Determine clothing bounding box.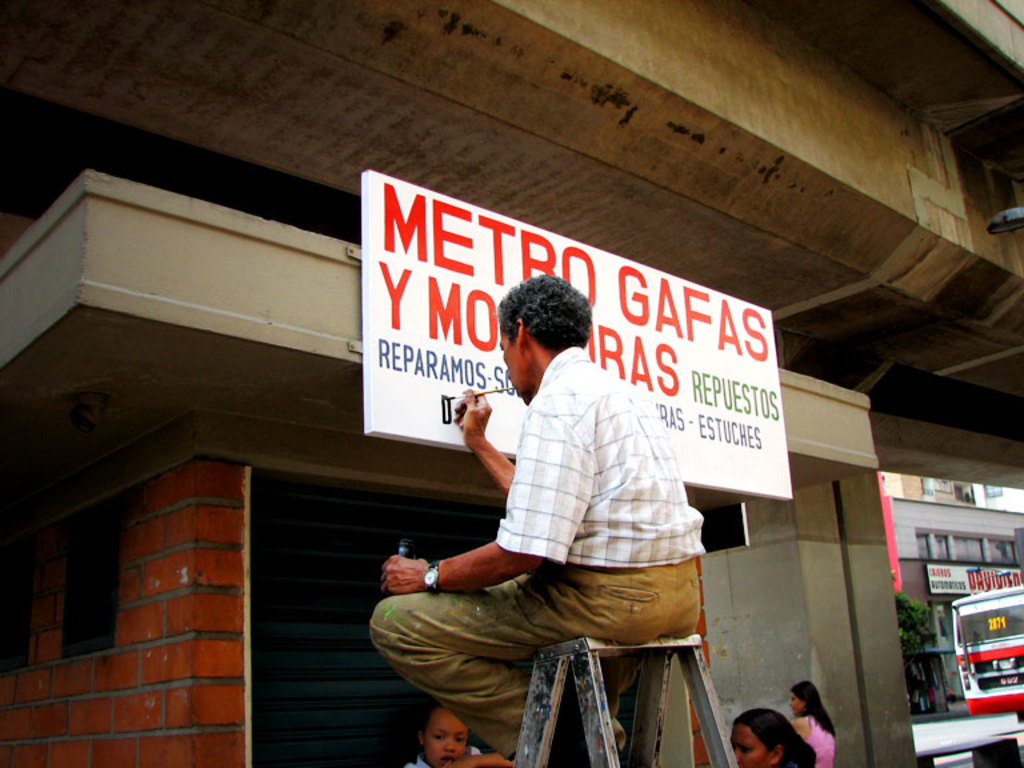
Determined: box(369, 344, 705, 763).
